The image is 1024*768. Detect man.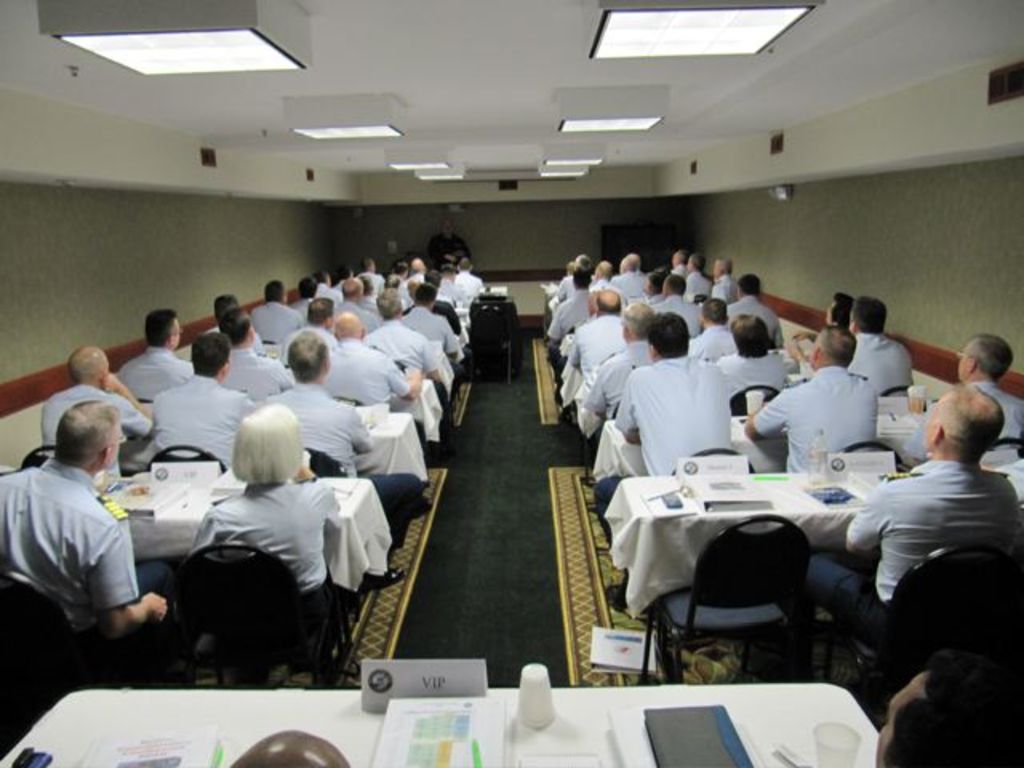
Detection: detection(570, 283, 626, 378).
